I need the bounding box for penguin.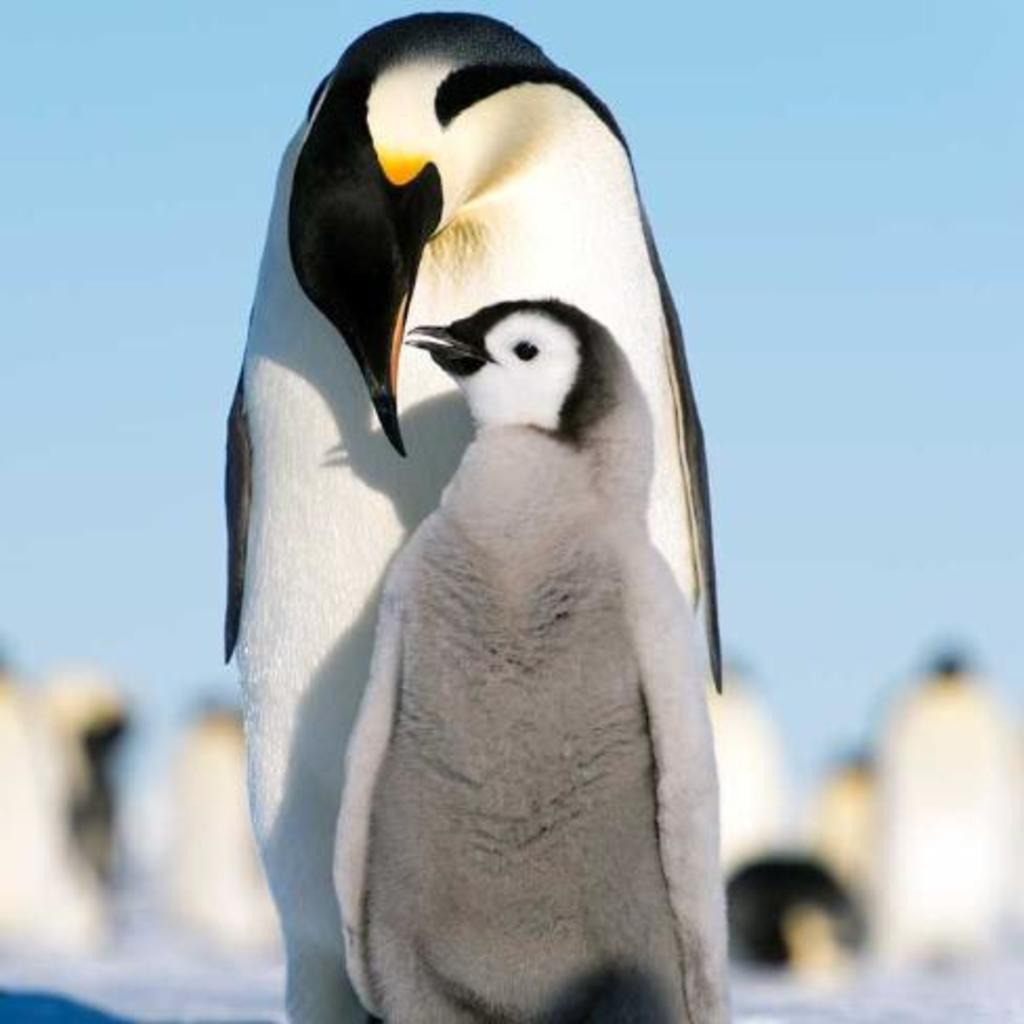
Here it is: Rect(724, 854, 871, 978).
